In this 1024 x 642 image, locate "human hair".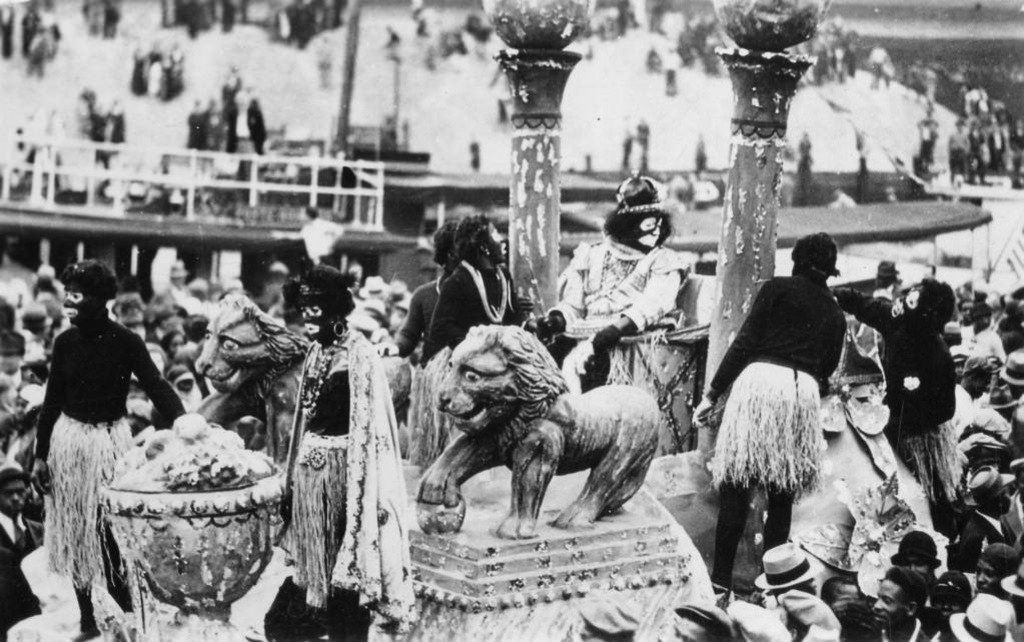
Bounding box: x1=885, y1=565, x2=924, y2=605.
